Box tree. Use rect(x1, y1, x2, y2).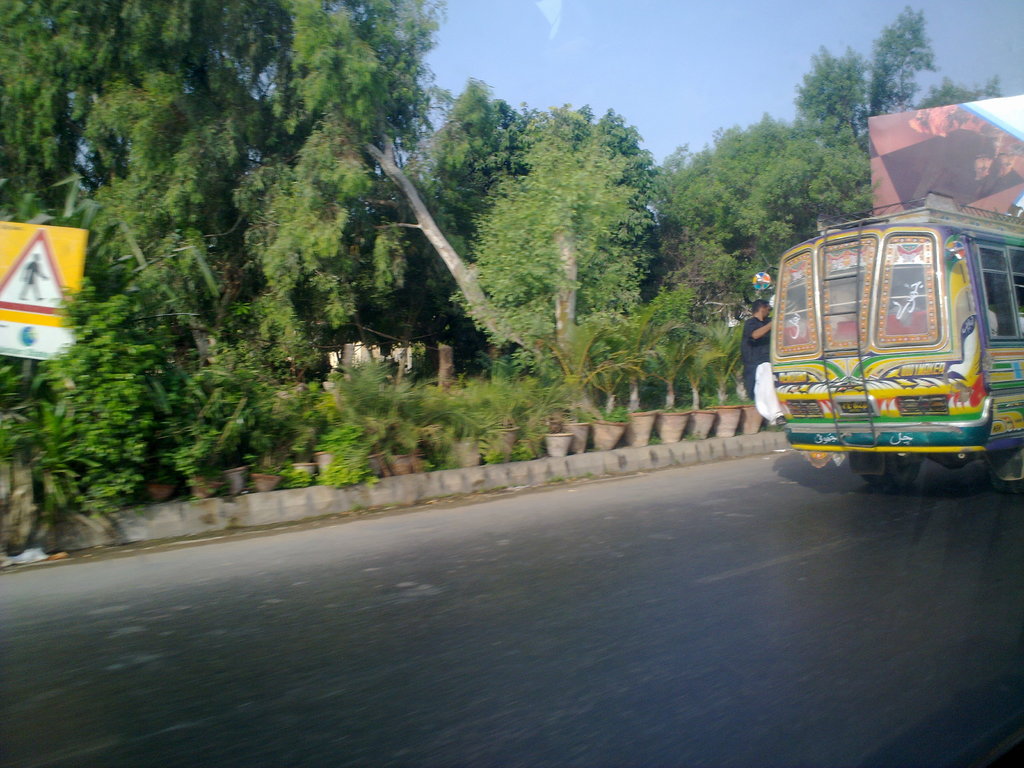
rect(471, 101, 650, 369).
